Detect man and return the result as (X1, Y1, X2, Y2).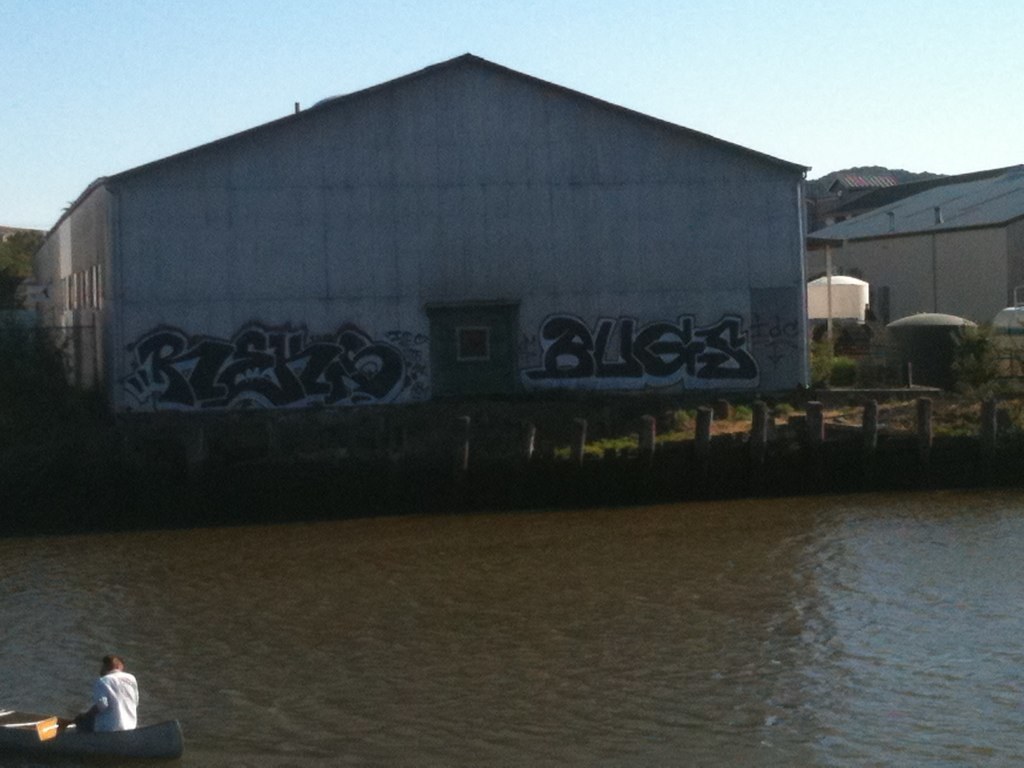
(66, 652, 140, 734).
